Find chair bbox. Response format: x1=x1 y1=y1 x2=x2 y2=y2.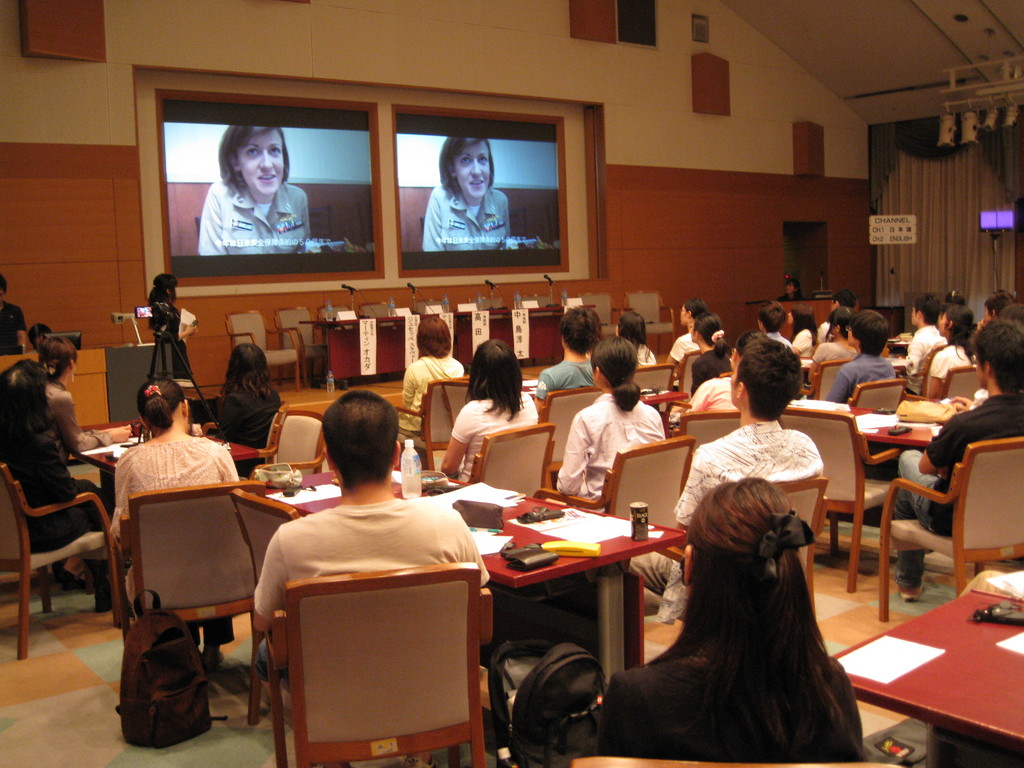
x1=879 y1=435 x2=1023 y2=621.
